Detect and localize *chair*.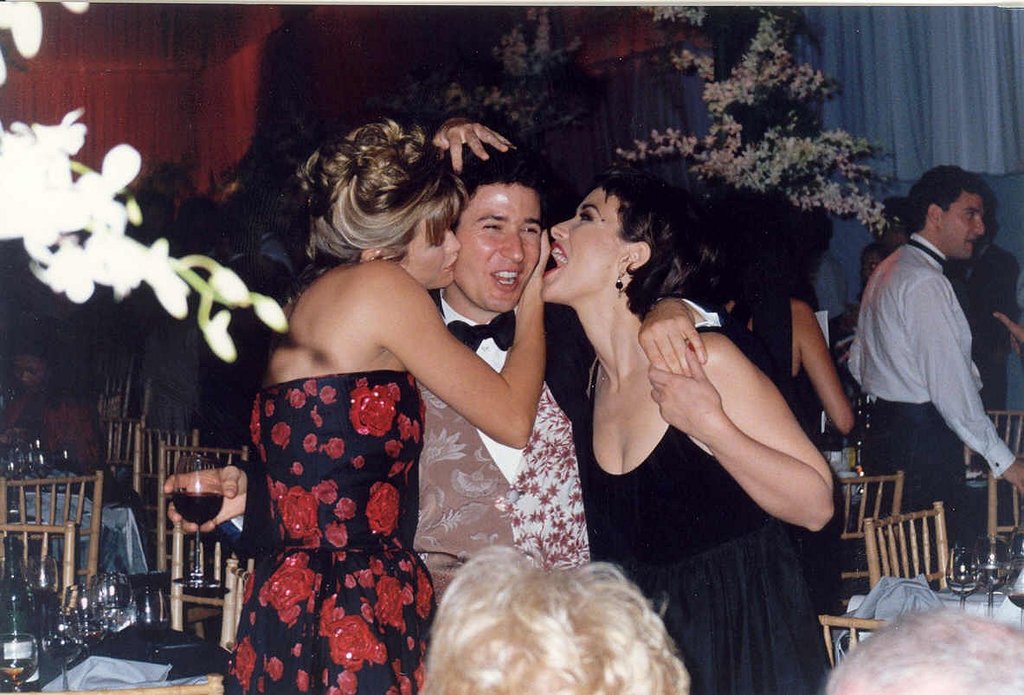
Localized at Rect(0, 471, 107, 602).
